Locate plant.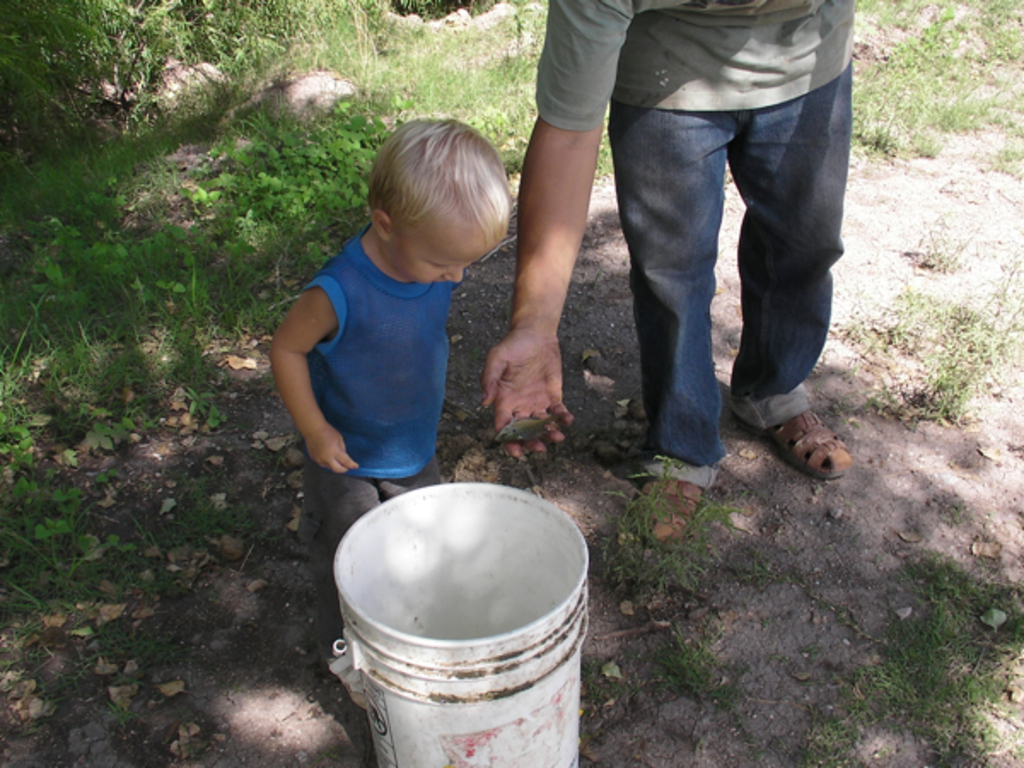
Bounding box: rect(782, 539, 1022, 766).
